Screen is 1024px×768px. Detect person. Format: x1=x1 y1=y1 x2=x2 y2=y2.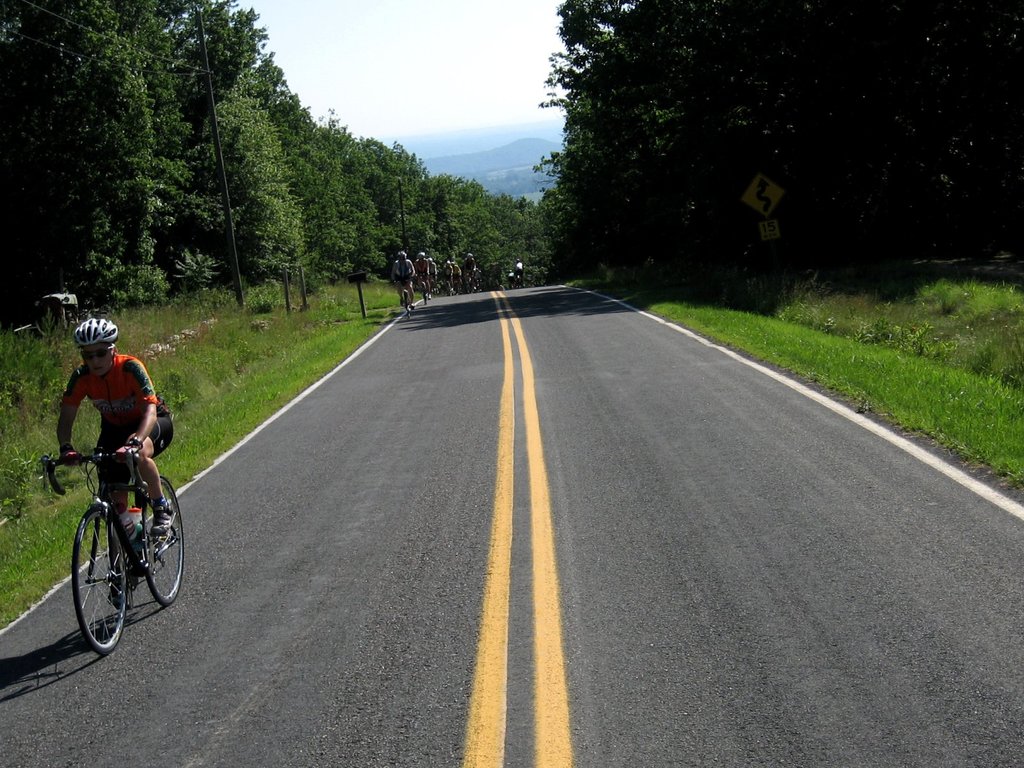
x1=428 y1=260 x2=438 y2=284.
